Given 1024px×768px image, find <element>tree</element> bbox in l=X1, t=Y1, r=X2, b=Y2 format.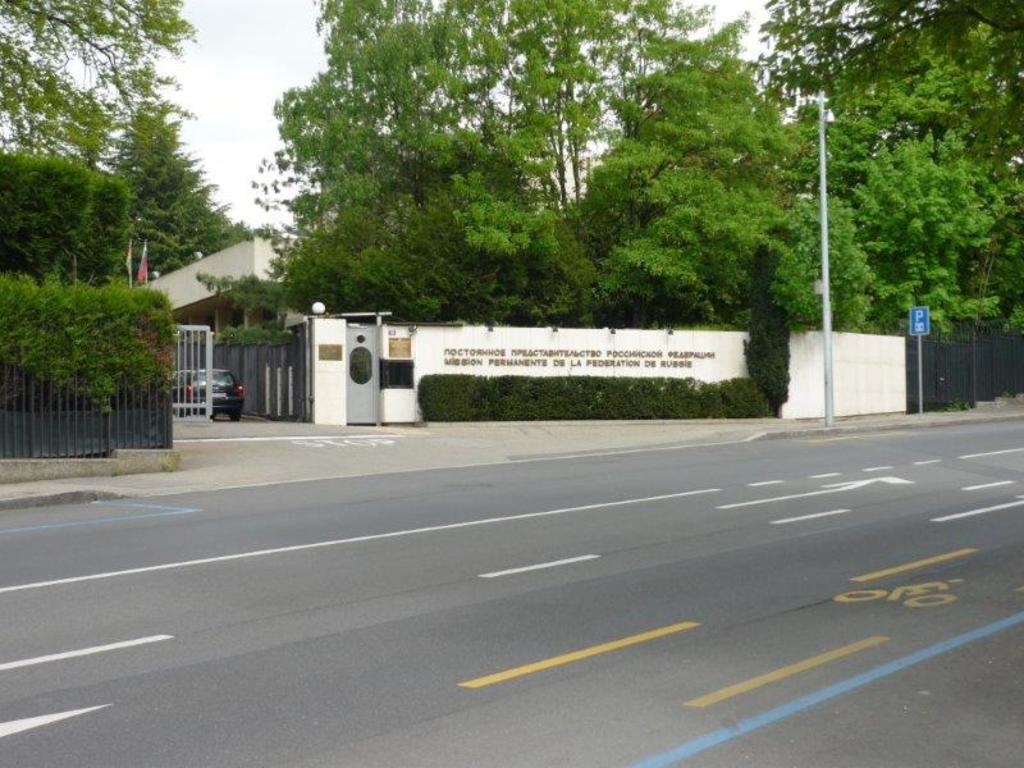
l=111, t=95, r=253, b=283.
